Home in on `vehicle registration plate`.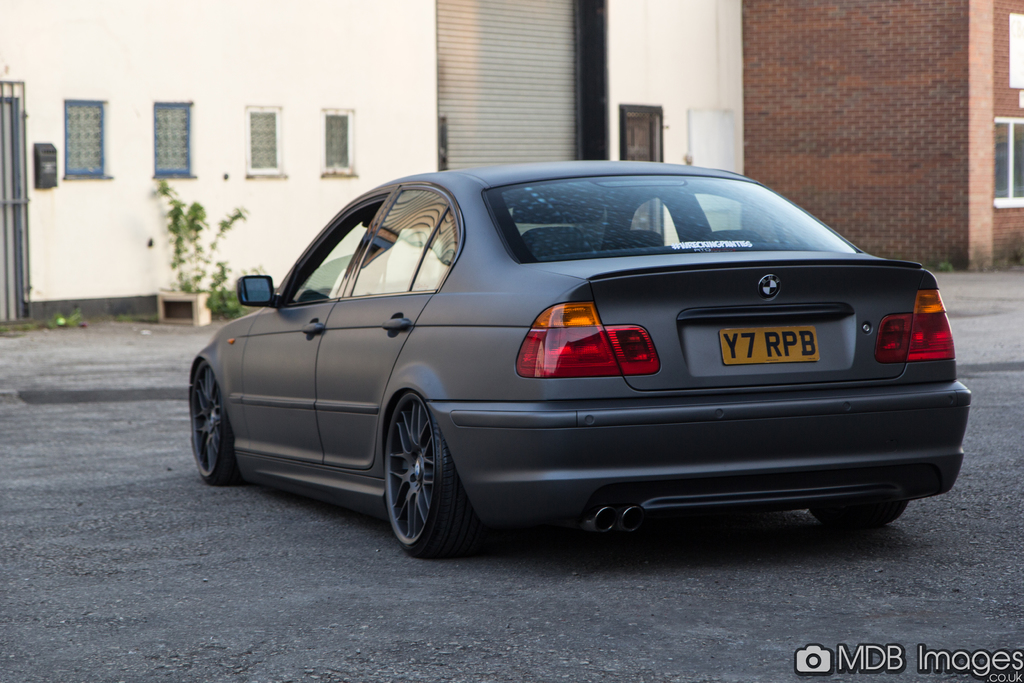
Homed in at <box>718,322,817,363</box>.
